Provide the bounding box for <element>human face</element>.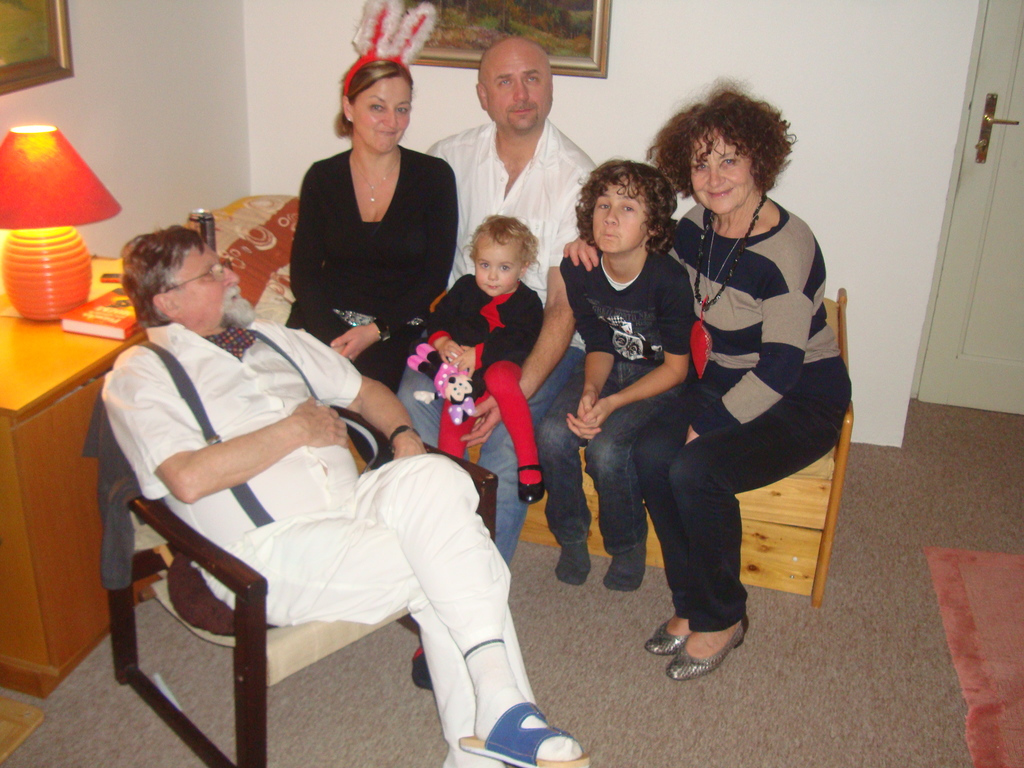
BBox(689, 137, 756, 213).
